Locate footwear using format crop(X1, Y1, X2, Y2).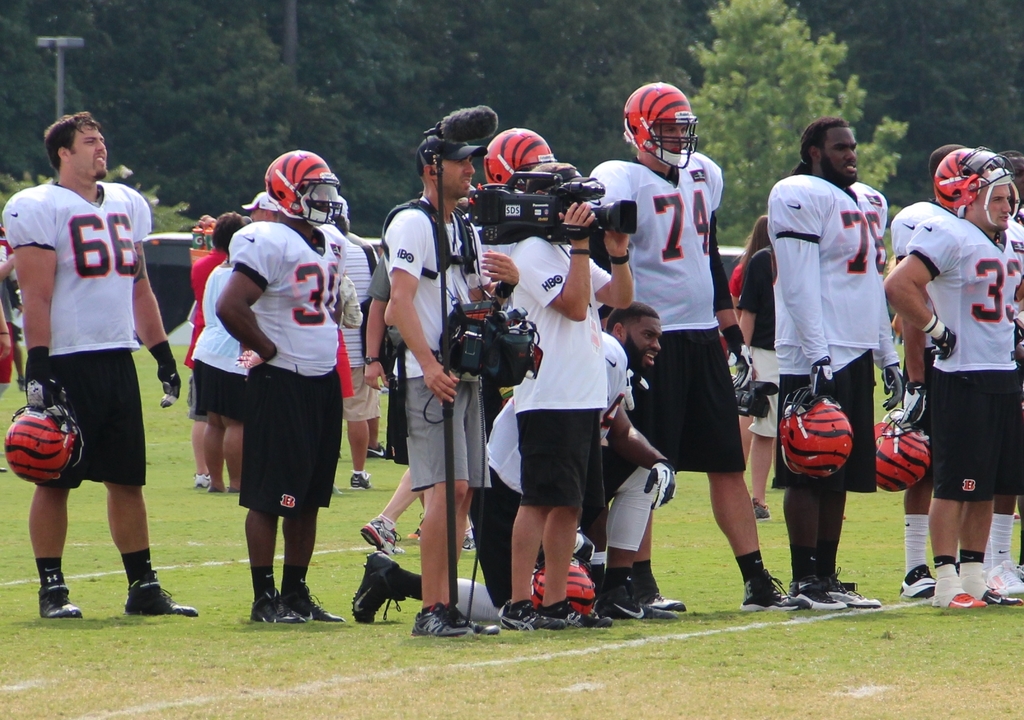
crop(548, 603, 607, 628).
